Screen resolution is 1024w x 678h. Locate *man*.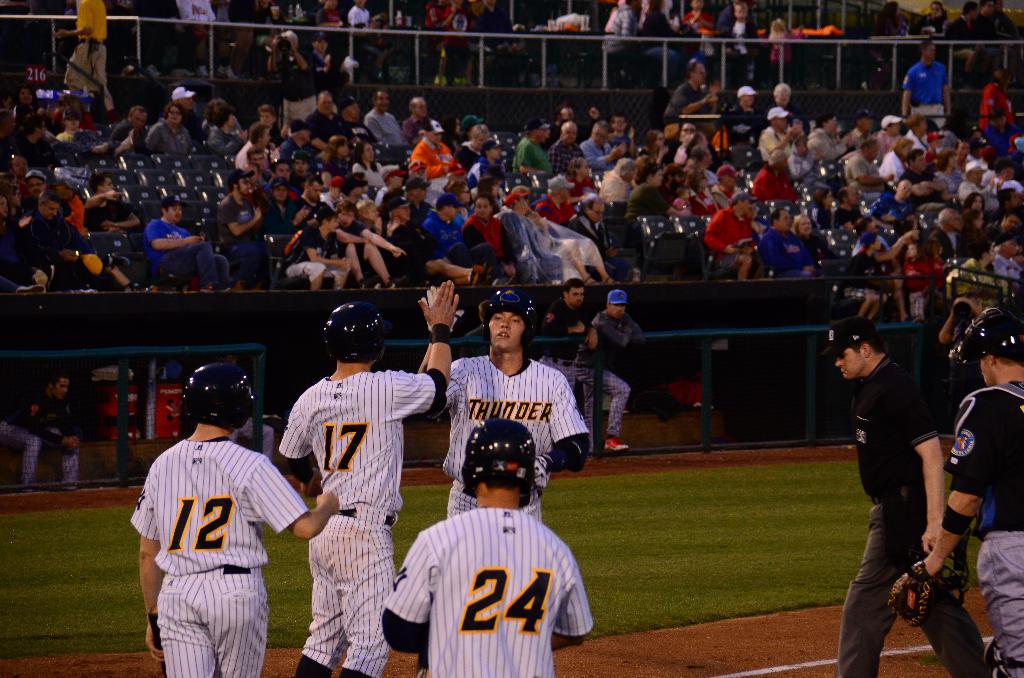
(left=580, top=118, right=627, bottom=176).
